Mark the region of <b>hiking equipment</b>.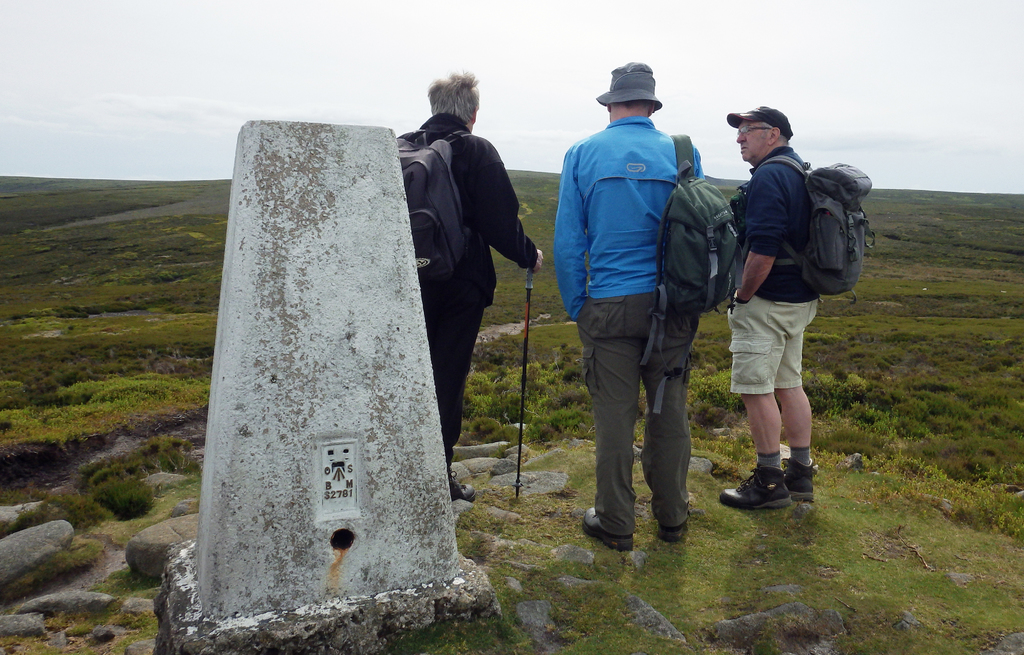
Region: detection(392, 128, 499, 319).
